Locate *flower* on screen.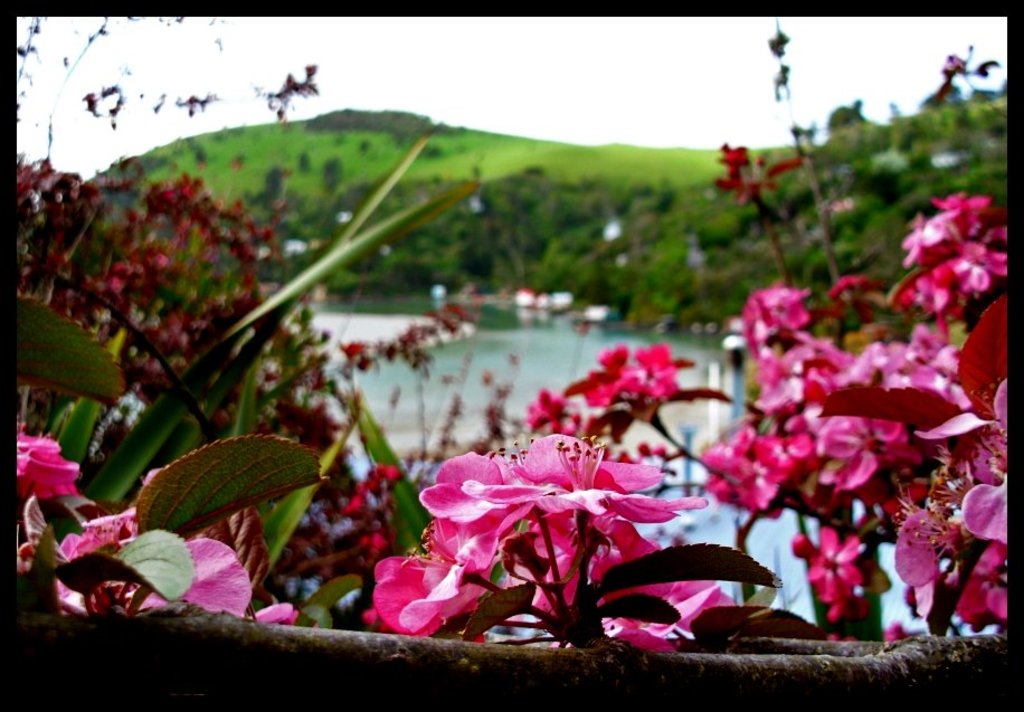
On screen at 409/433/690/610.
